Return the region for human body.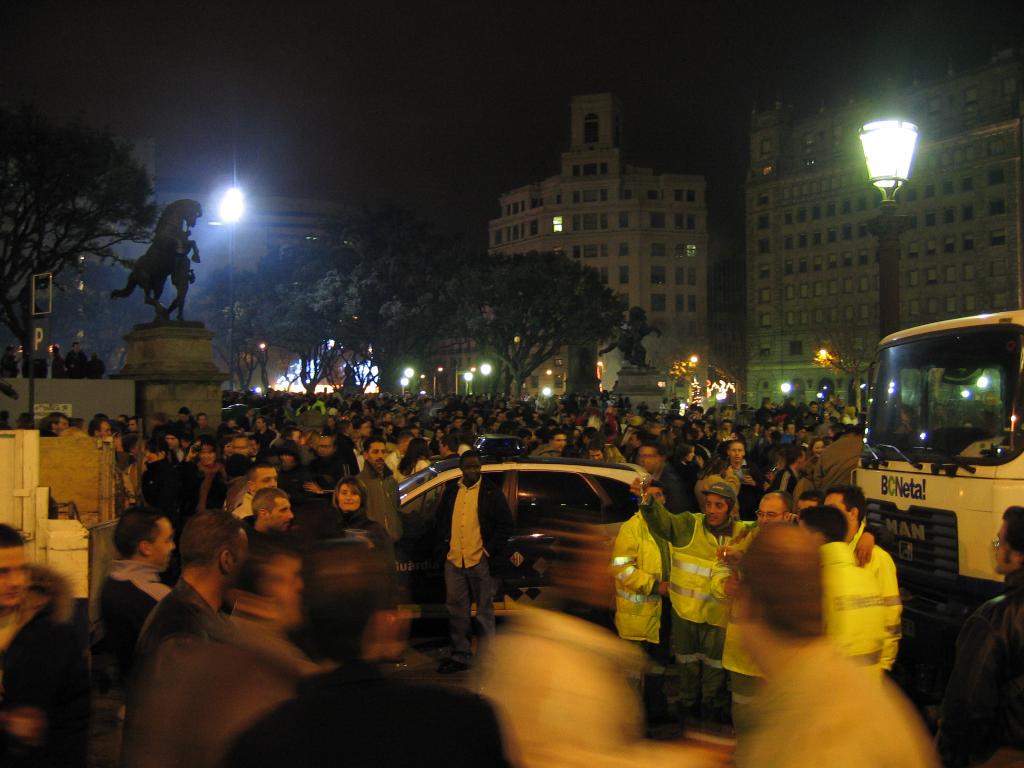
bbox=[629, 432, 646, 453].
